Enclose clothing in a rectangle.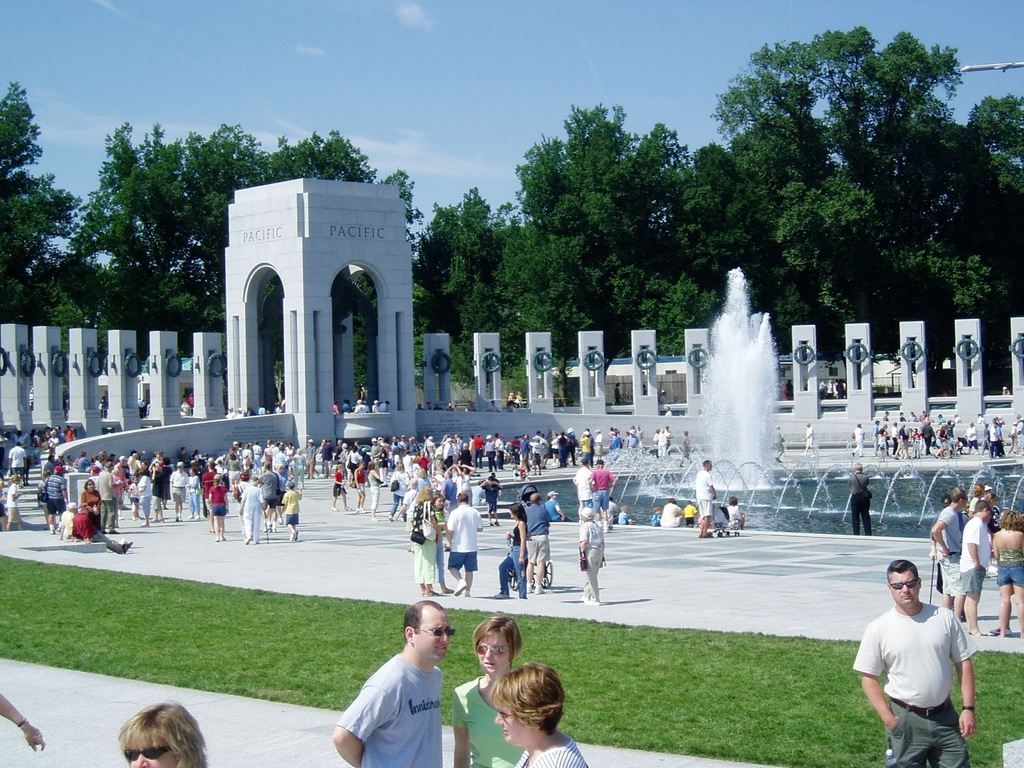
detection(995, 551, 1023, 586).
